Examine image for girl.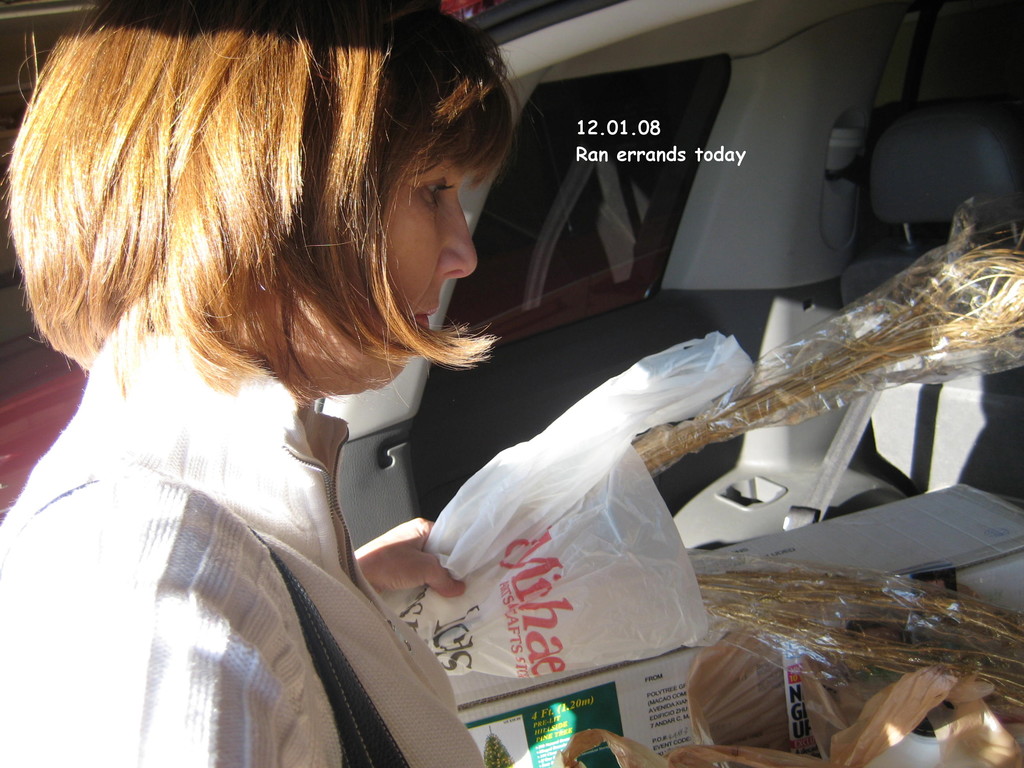
Examination result: x1=0, y1=0, x2=488, y2=767.
